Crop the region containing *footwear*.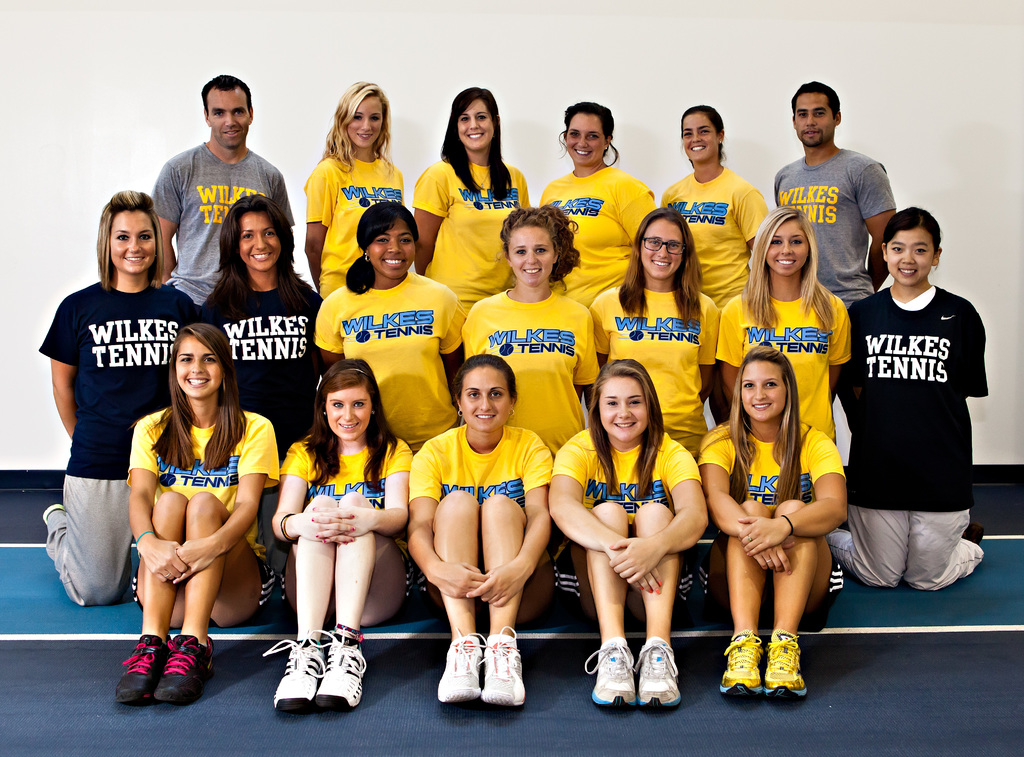
Crop region: 106,633,168,704.
